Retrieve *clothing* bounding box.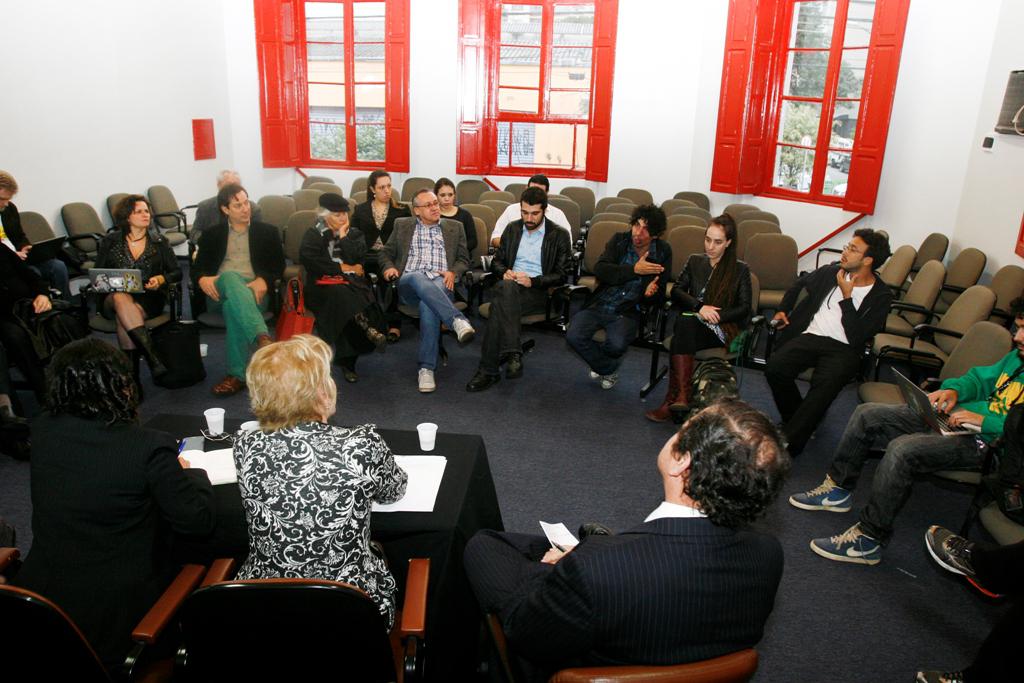
Bounding box: locate(350, 198, 411, 265).
